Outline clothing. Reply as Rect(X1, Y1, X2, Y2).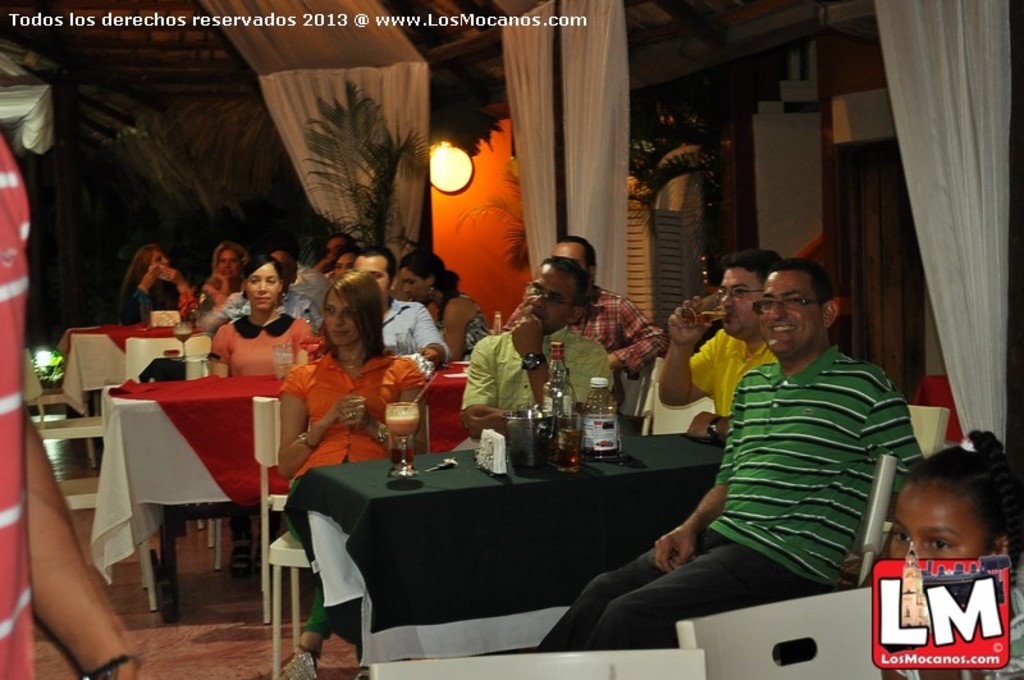
Rect(291, 265, 328, 333).
